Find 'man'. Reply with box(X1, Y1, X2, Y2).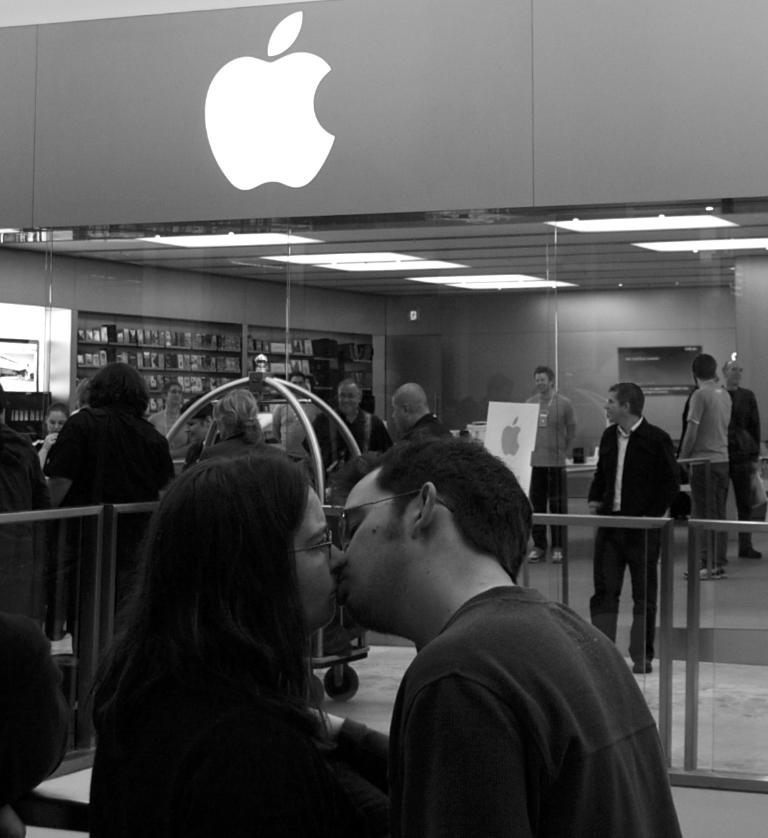
box(389, 380, 456, 441).
